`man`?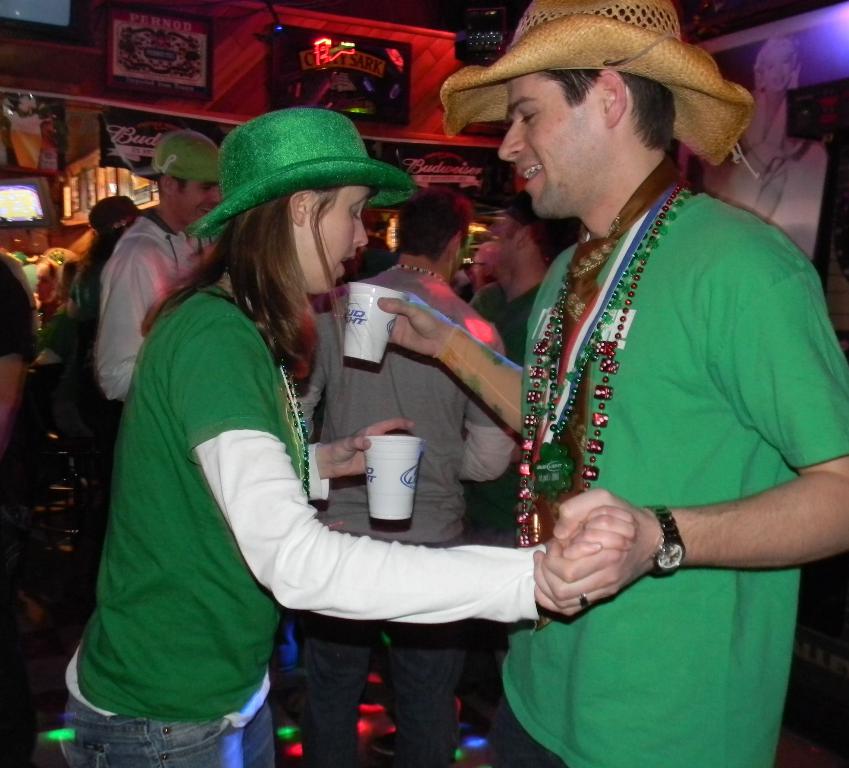
(299, 184, 515, 767)
